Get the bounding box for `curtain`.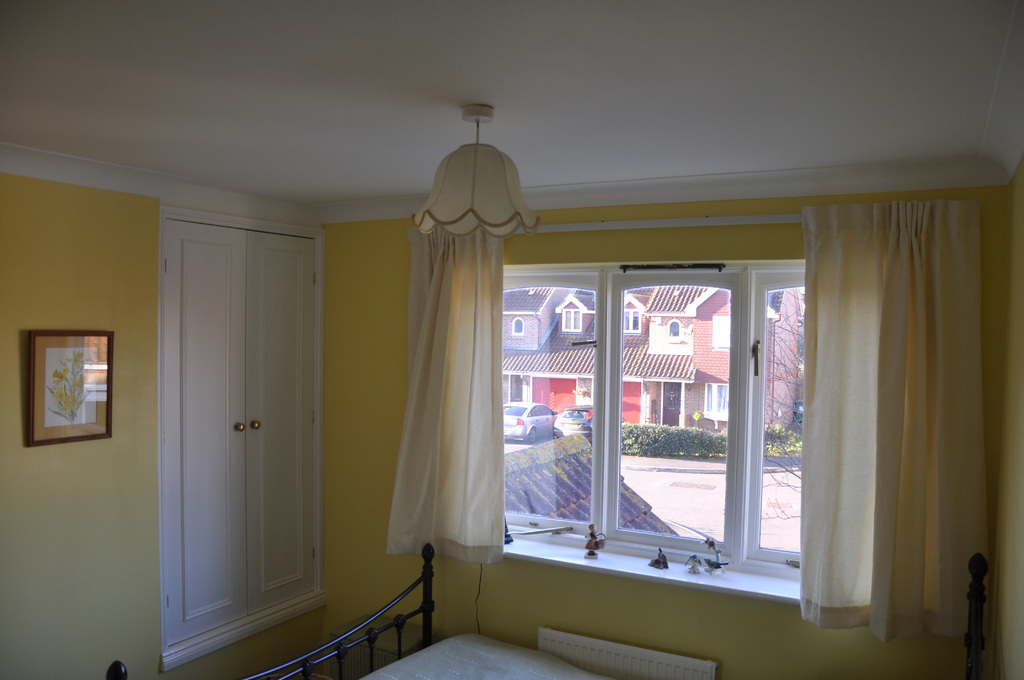
box(790, 197, 1004, 656).
